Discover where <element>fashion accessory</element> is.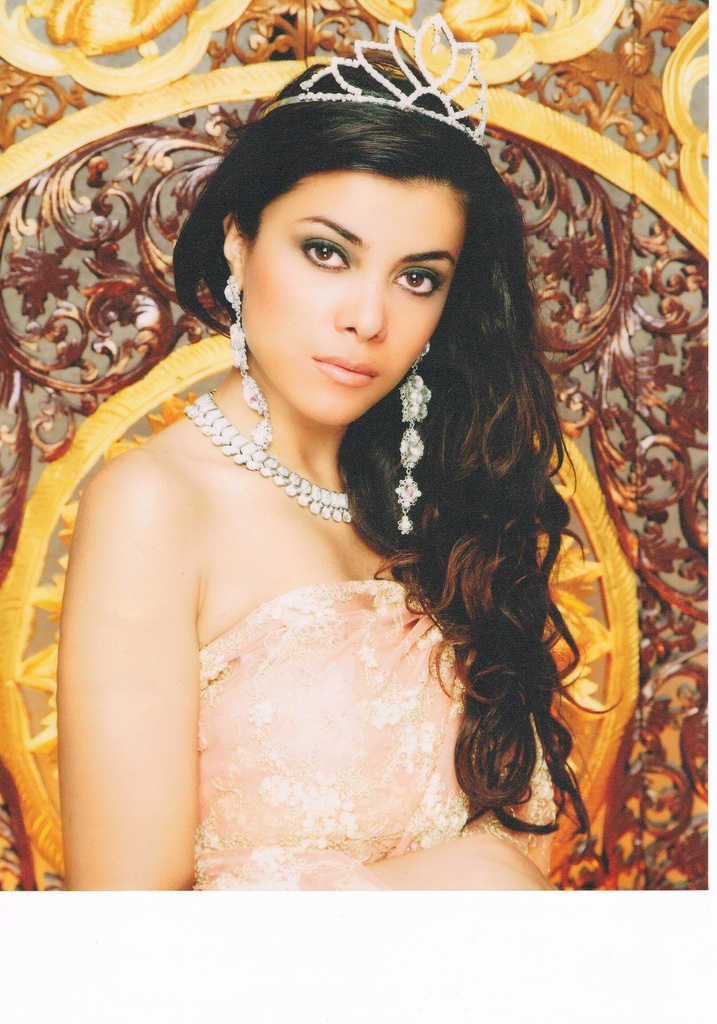
Discovered at <box>389,342,441,535</box>.
